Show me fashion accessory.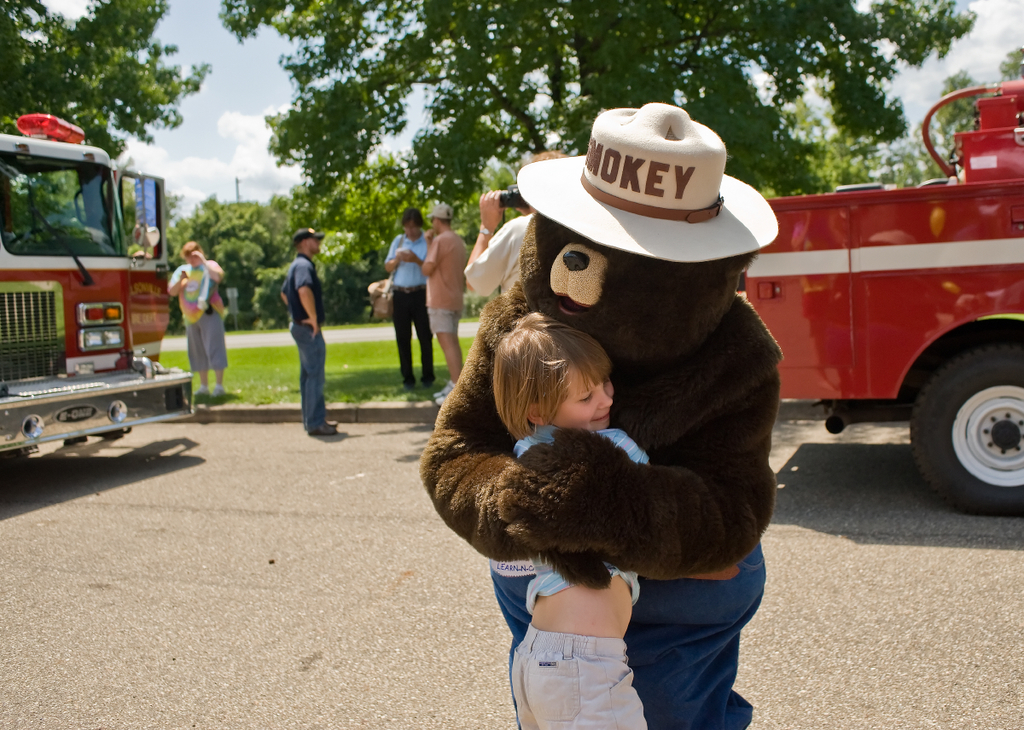
fashion accessory is here: l=369, t=238, r=403, b=322.
